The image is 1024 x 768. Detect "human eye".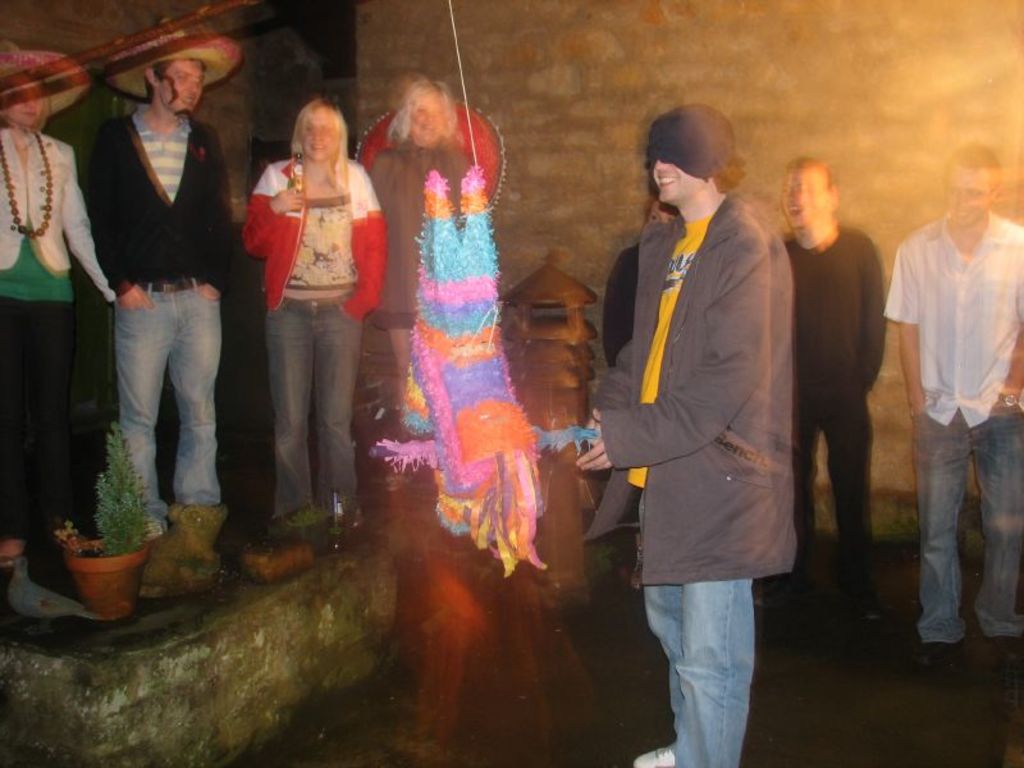
Detection: box(321, 132, 332, 138).
